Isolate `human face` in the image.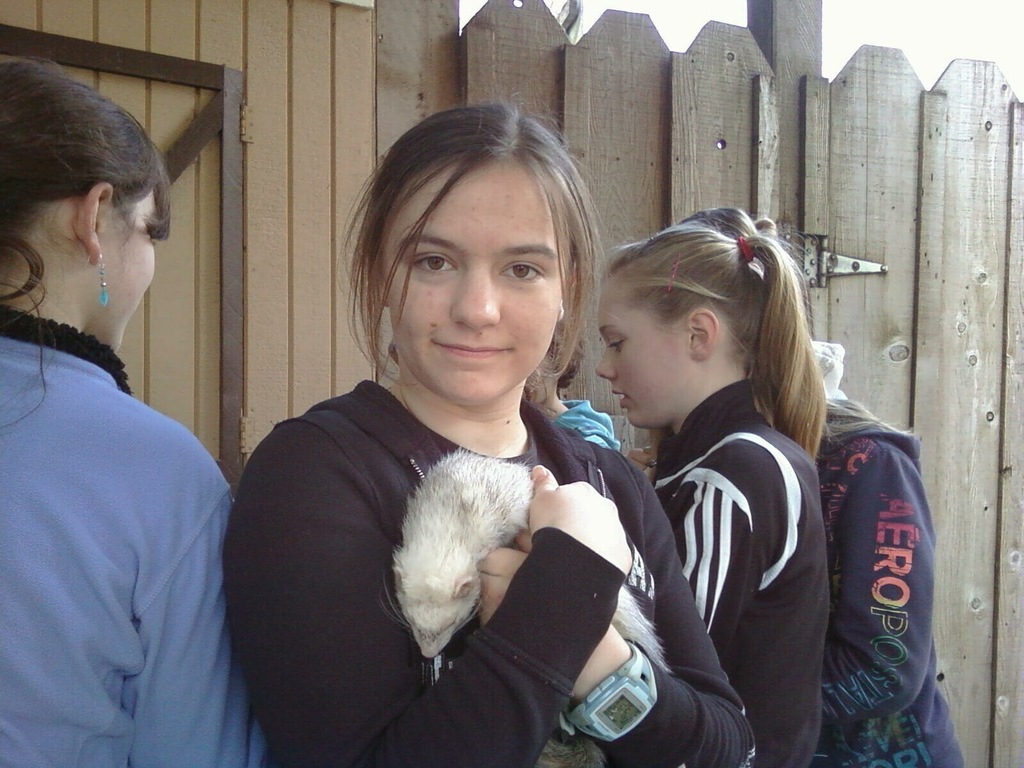
Isolated region: <box>602,269,692,429</box>.
